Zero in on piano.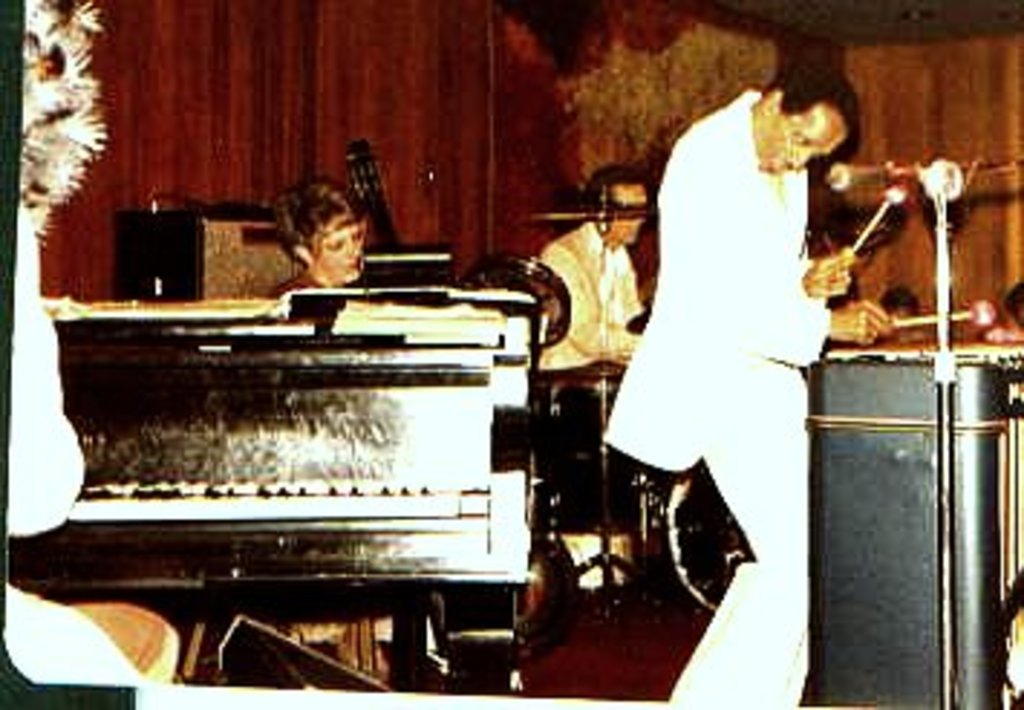
Zeroed in: <region>23, 306, 591, 618</region>.
